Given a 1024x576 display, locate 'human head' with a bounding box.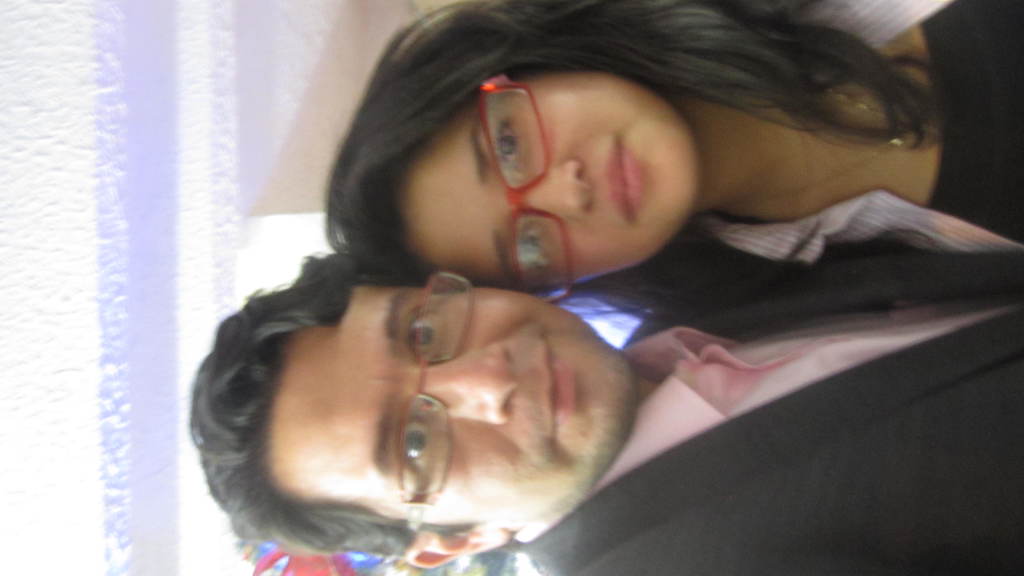
Located: bbox(217, 253, 621, 506).
